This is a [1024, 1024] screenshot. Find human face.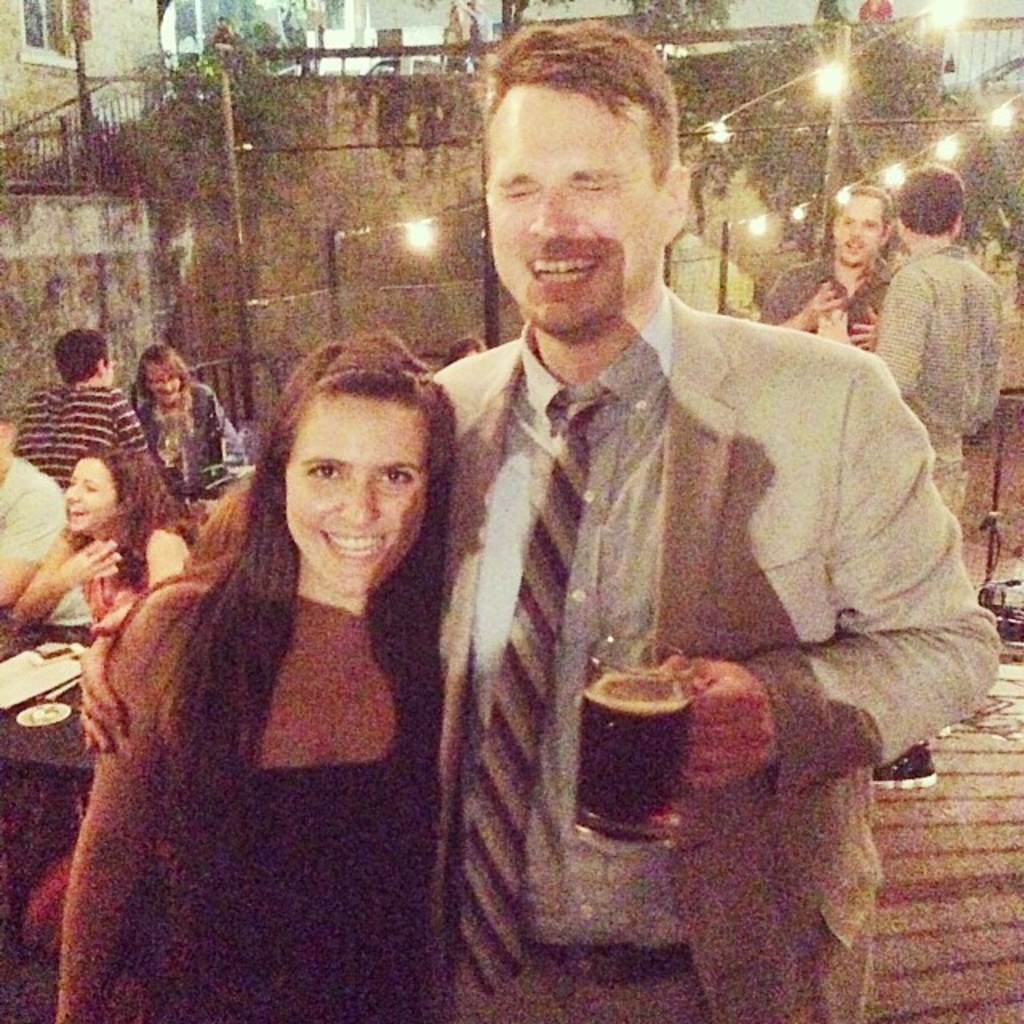
Bounding box: 288:395:426:590.
